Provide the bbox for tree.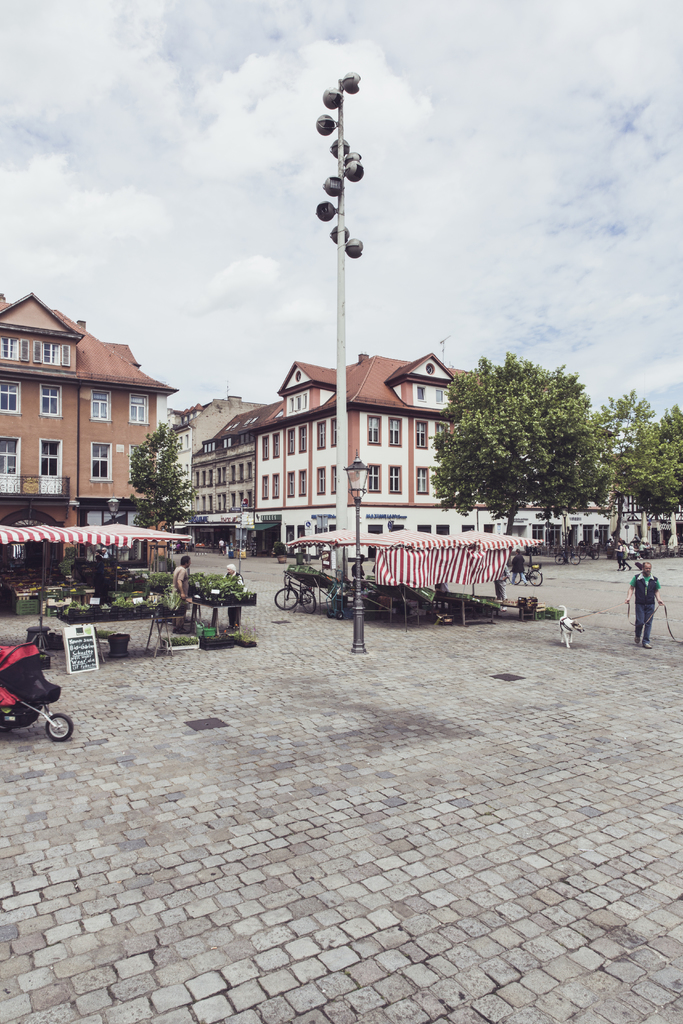
(x1=580, y1=392, x2=657, y2=516).
